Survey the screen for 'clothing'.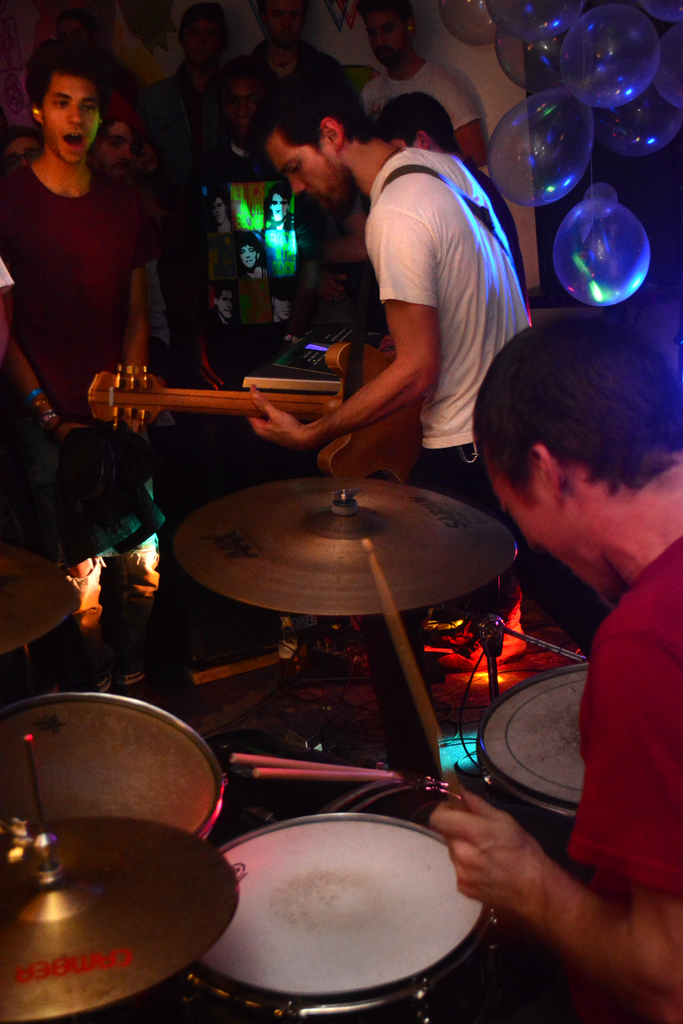
Survey found: 573/522/679/931.
